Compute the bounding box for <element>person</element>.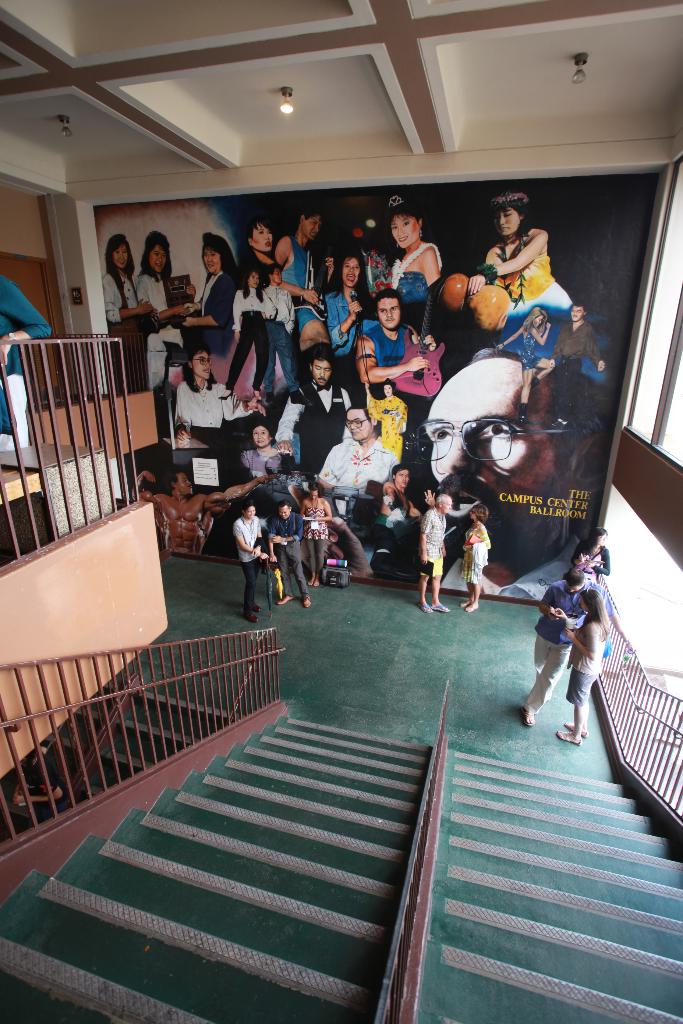
232, 501, 265, 625.
